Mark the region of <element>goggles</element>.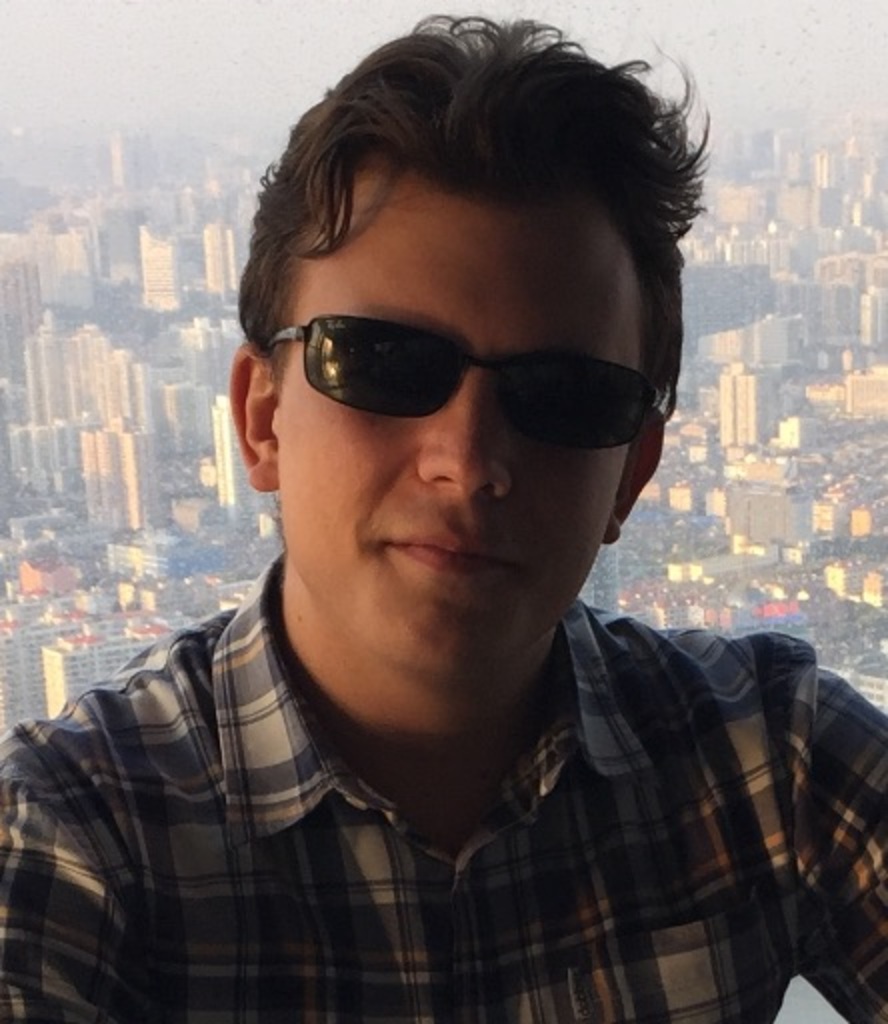
Region: x1=266 y1=284 x2=674 y2=444.
